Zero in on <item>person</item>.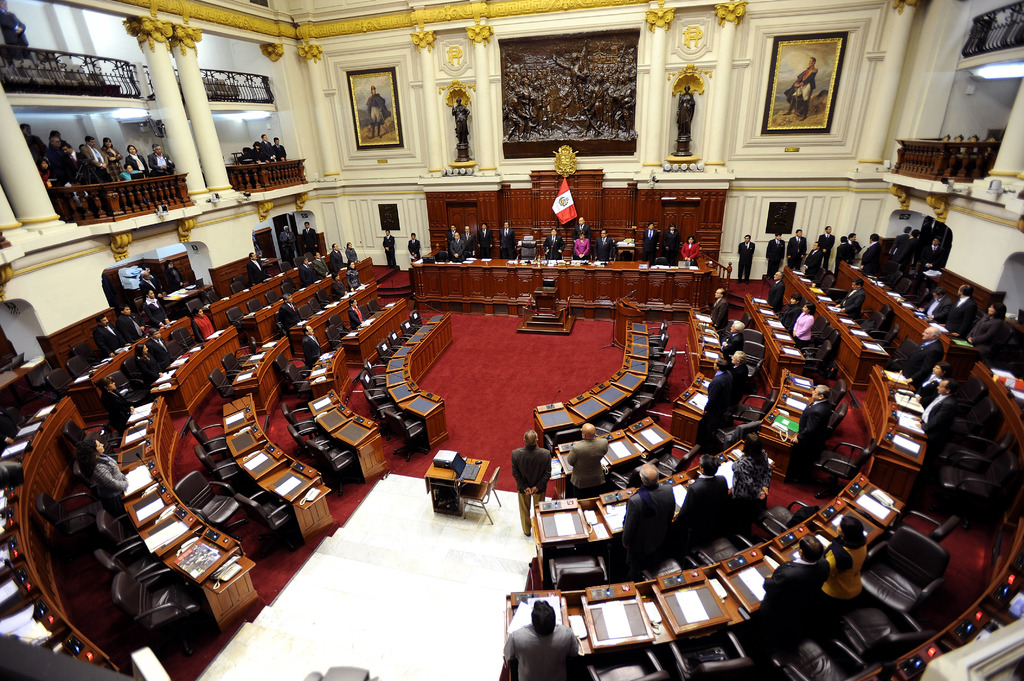
Zeroed in: bbox=[727, 349, 744, 405].
